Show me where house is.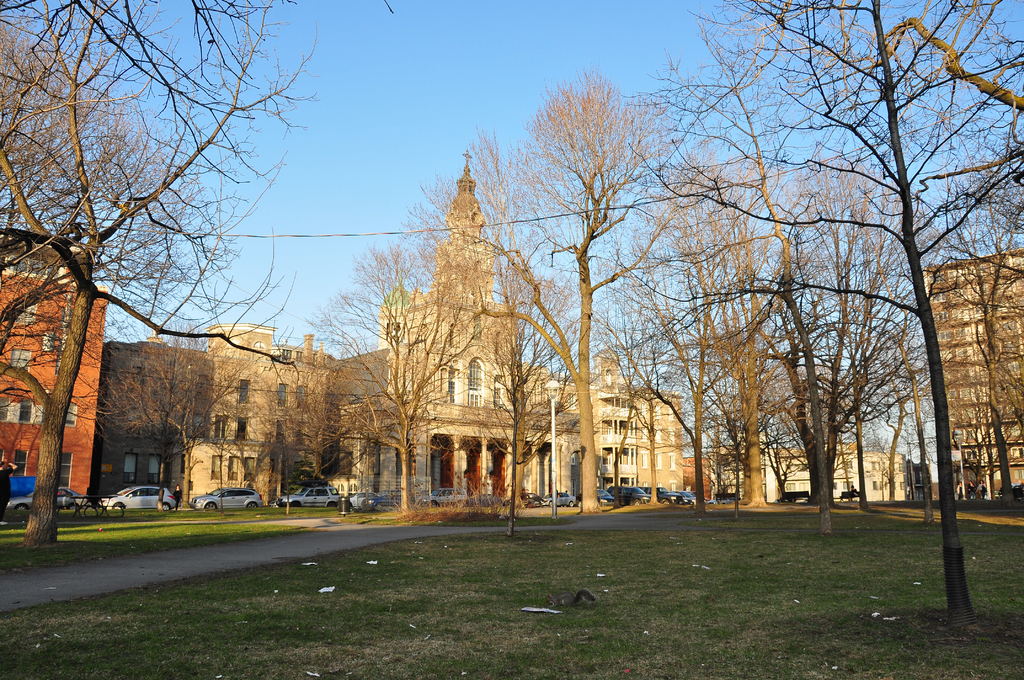
house is at left=765, top=440, right=915, bottom=509.
